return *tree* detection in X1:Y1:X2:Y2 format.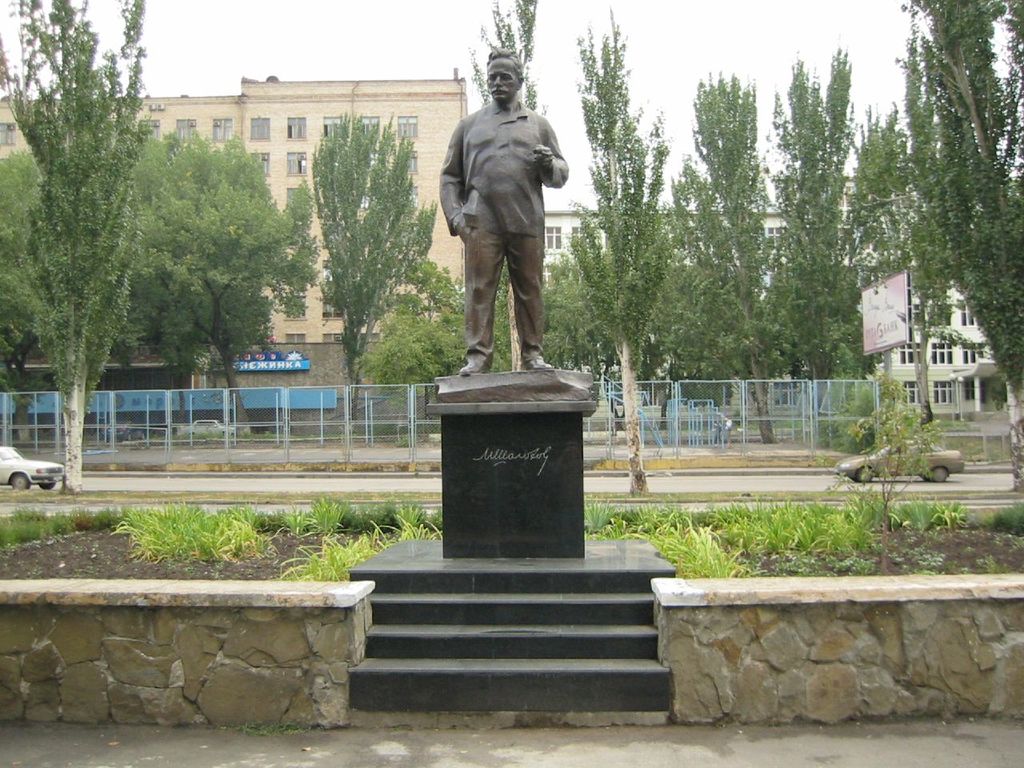
918:0:1023:470.
